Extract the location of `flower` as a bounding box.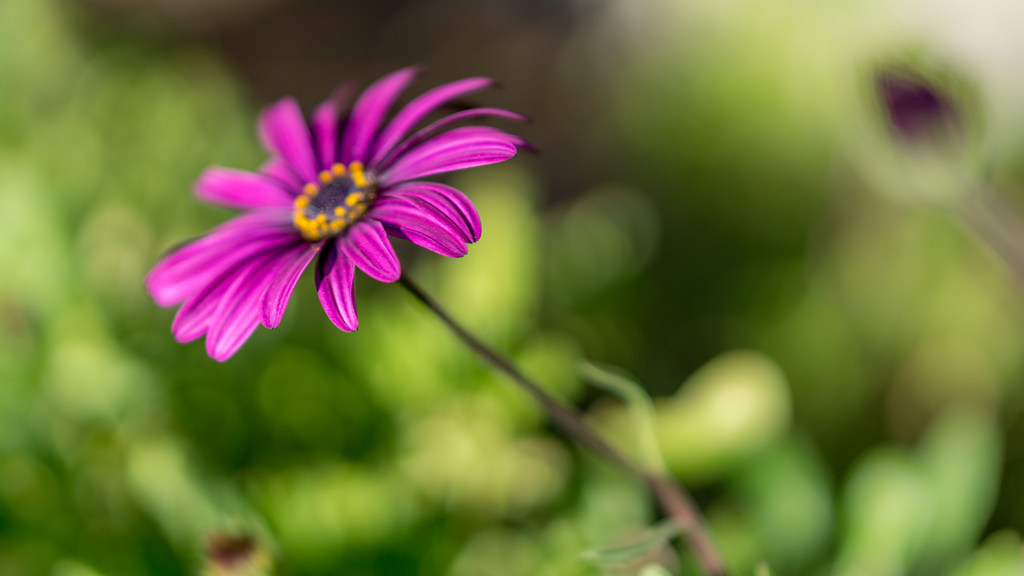
[x1=141, y1=71, x2=511, y2=349].
